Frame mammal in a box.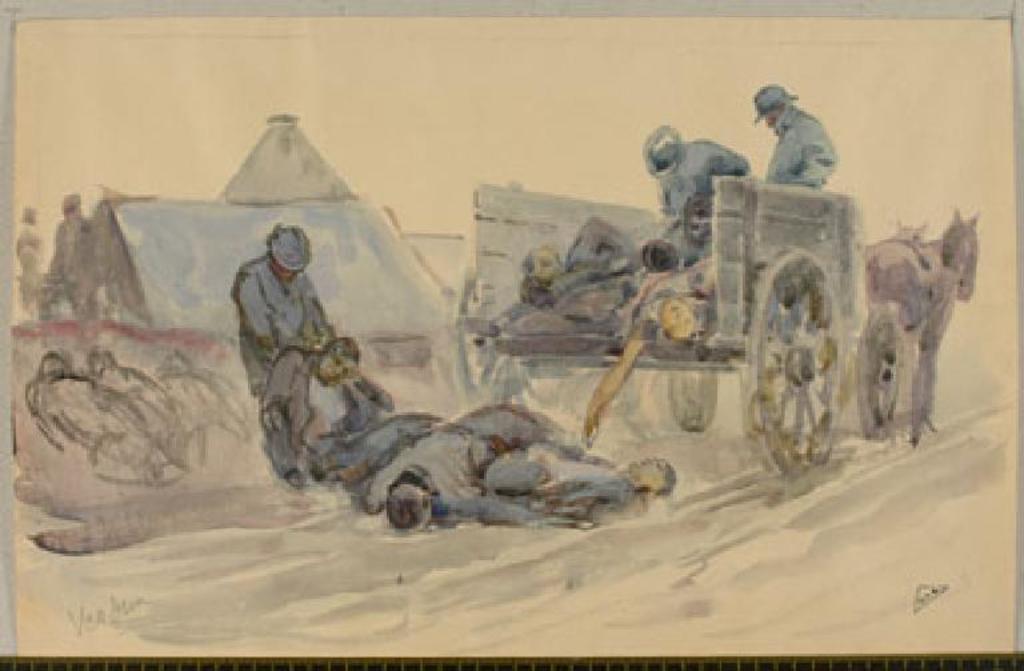
region(15, 348, 180, 488).
